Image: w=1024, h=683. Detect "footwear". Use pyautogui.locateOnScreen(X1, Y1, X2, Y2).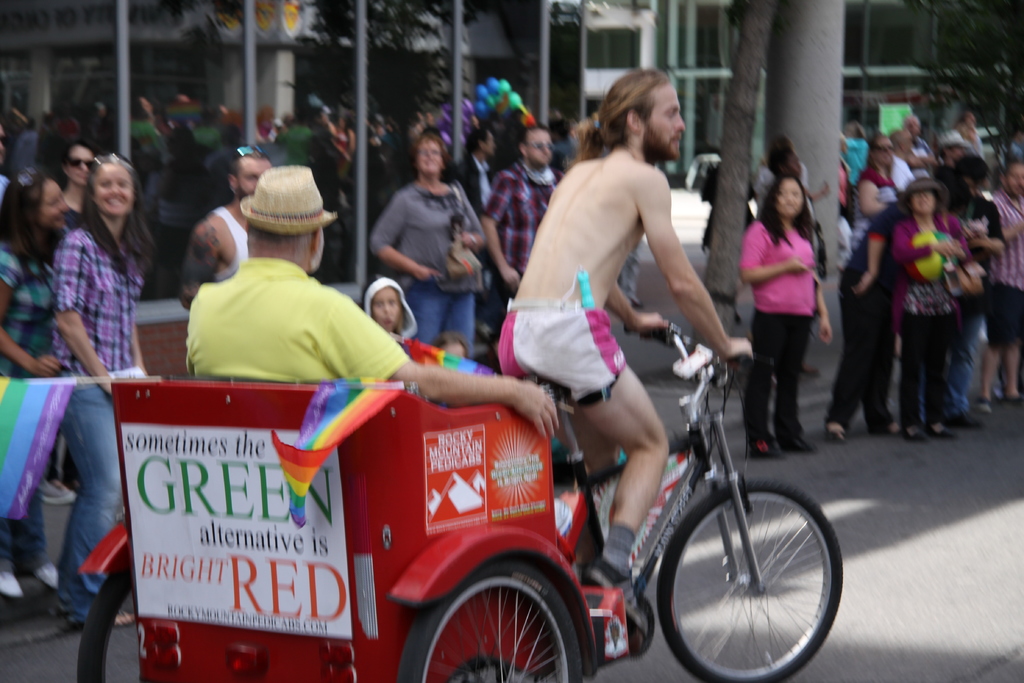
pyautogui.locateOnScreen(824, 425, 845, 442).
